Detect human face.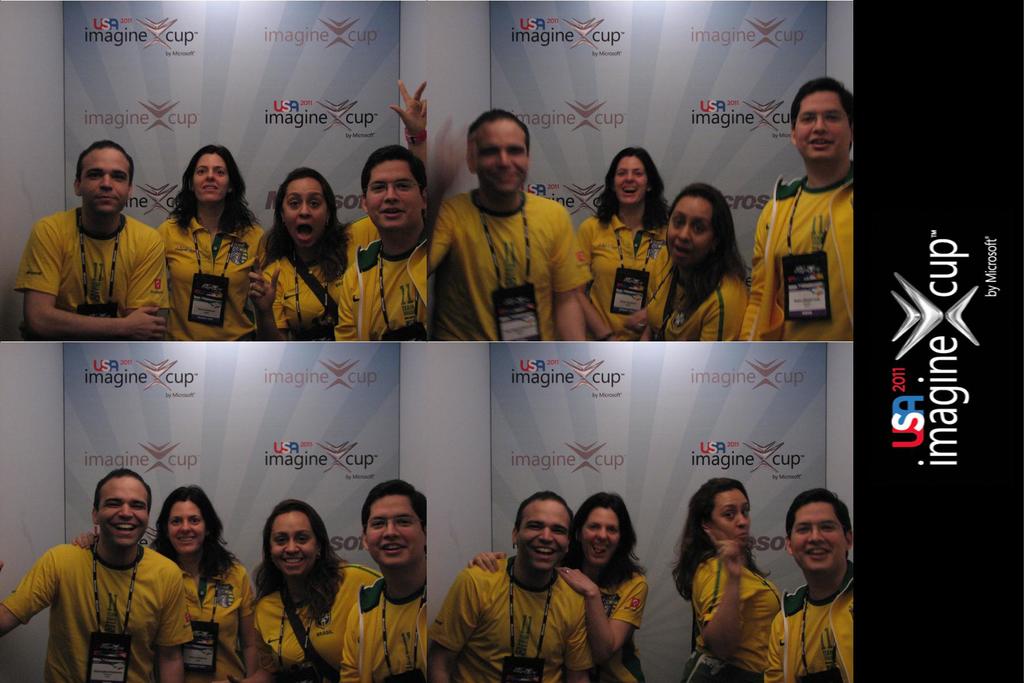
Detected at x1=583 y1=506 x2=626 y2=568.
